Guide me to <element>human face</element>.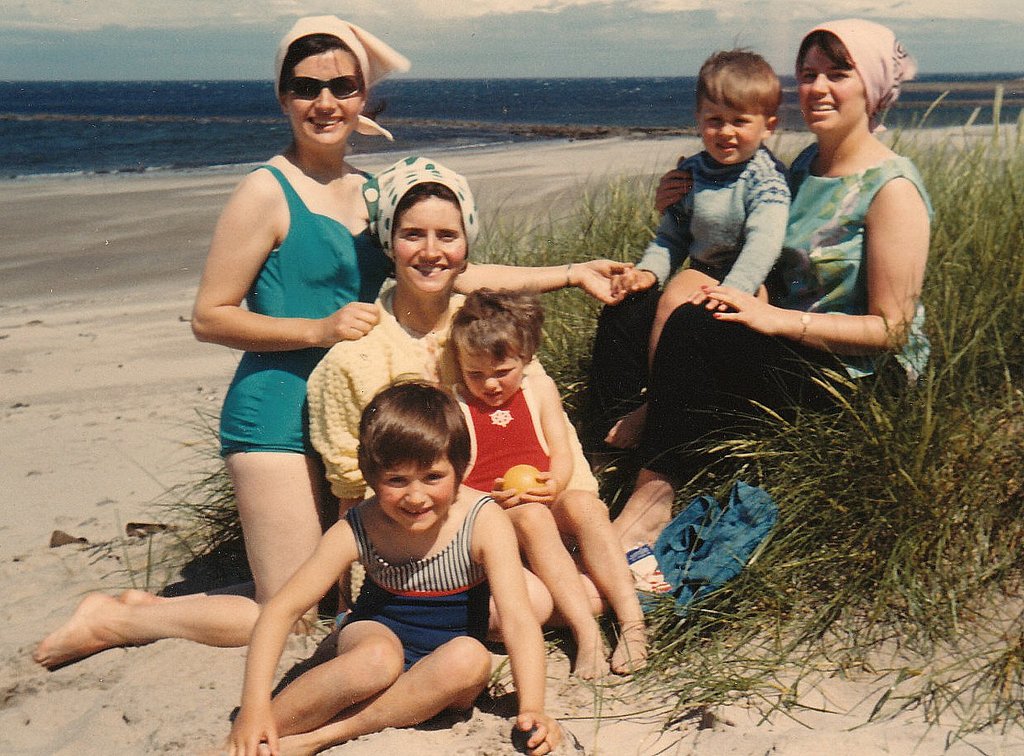
Guidance: bbox=[371, 455, 456, 531].
